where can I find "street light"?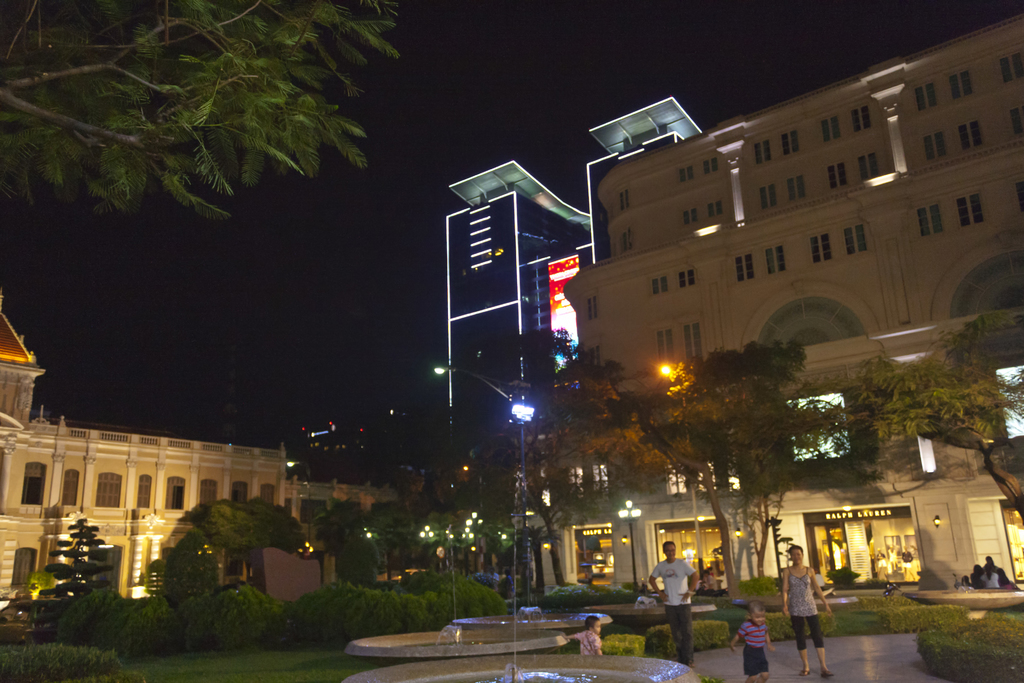
You can find it at {"left": 462, "top": 528, "right": 477, "bottom": 582}.
